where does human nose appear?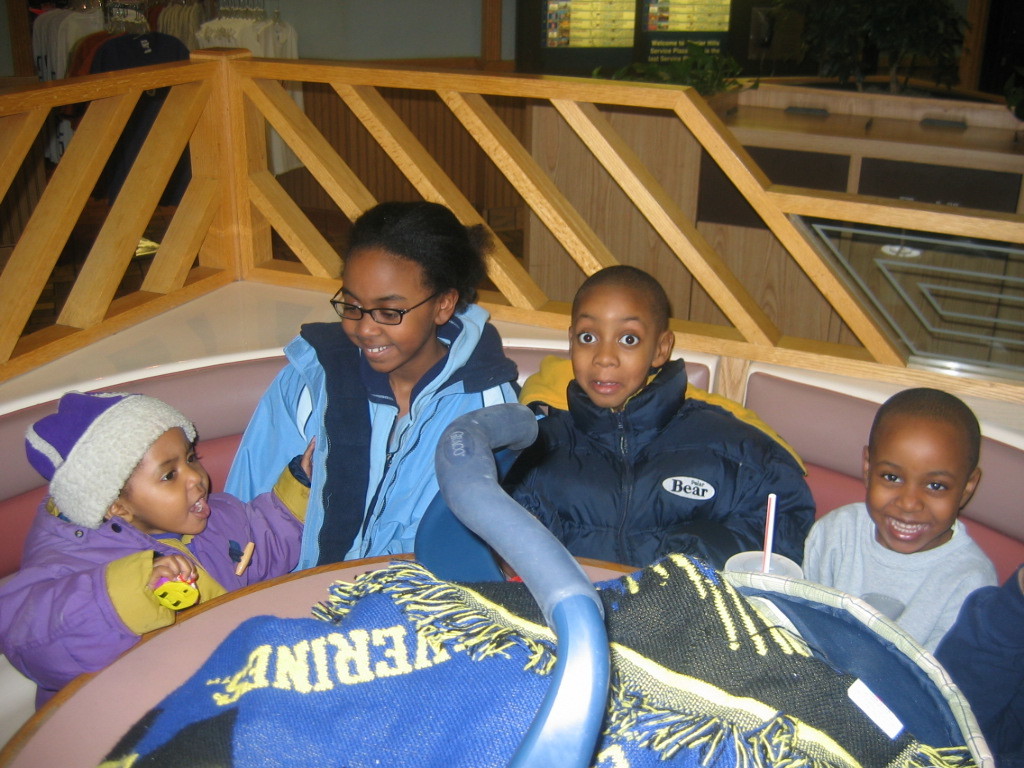
Appears at detection(184, 470, 202, 490).
